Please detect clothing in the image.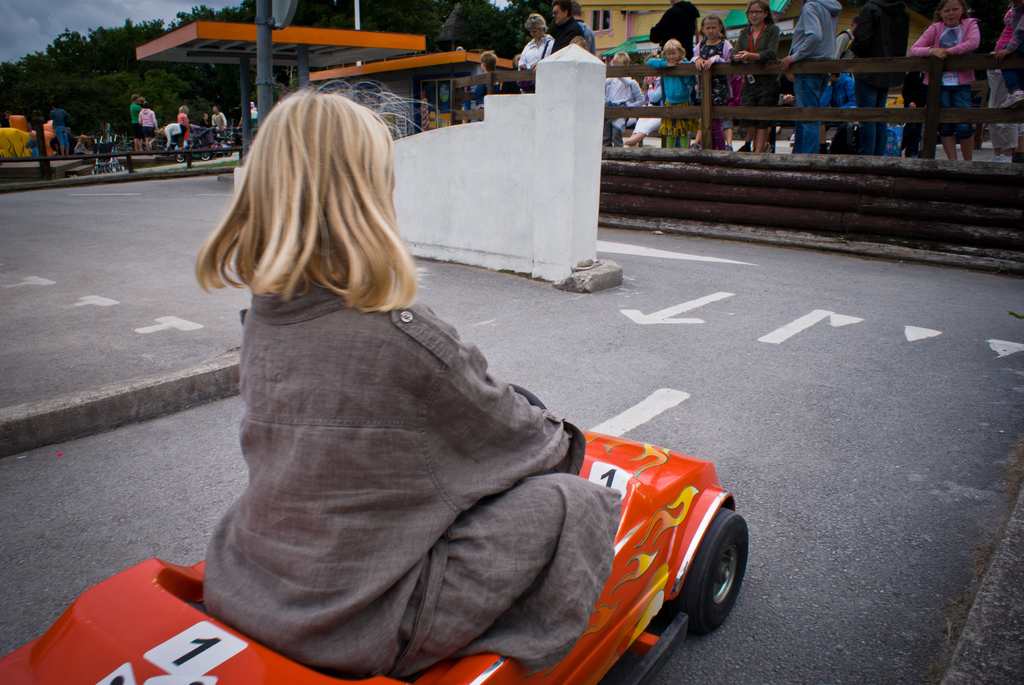
<bbox>50, 108, 70, 149</bbox>.
